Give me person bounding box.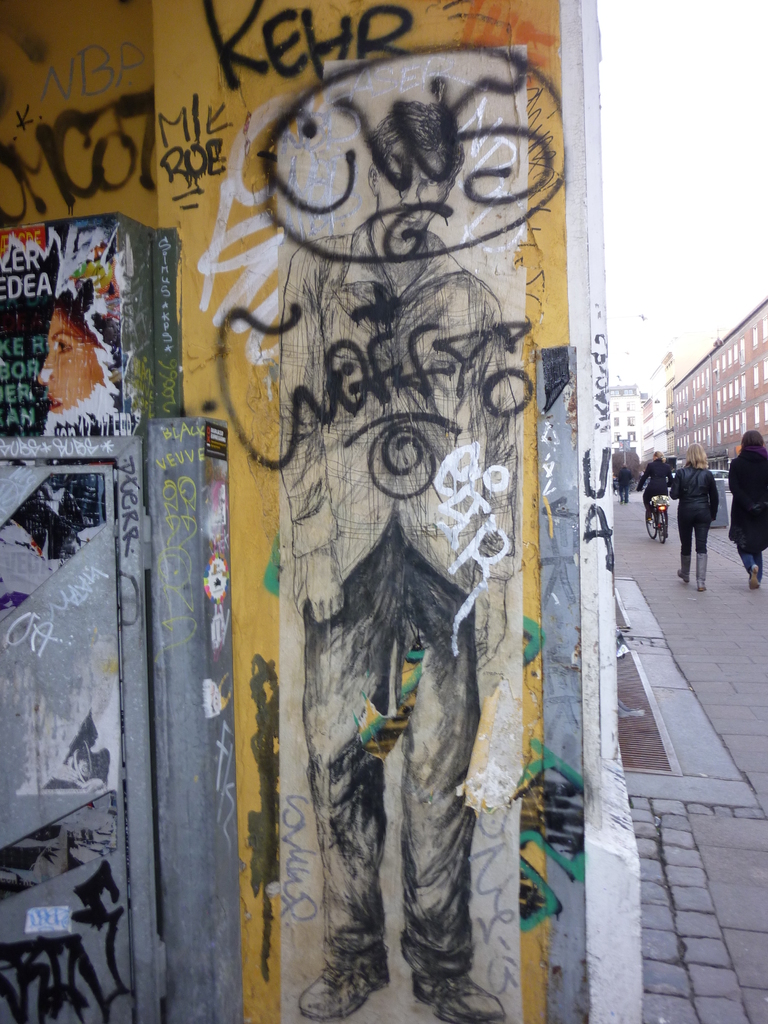
[636, 451, 684, 536].
